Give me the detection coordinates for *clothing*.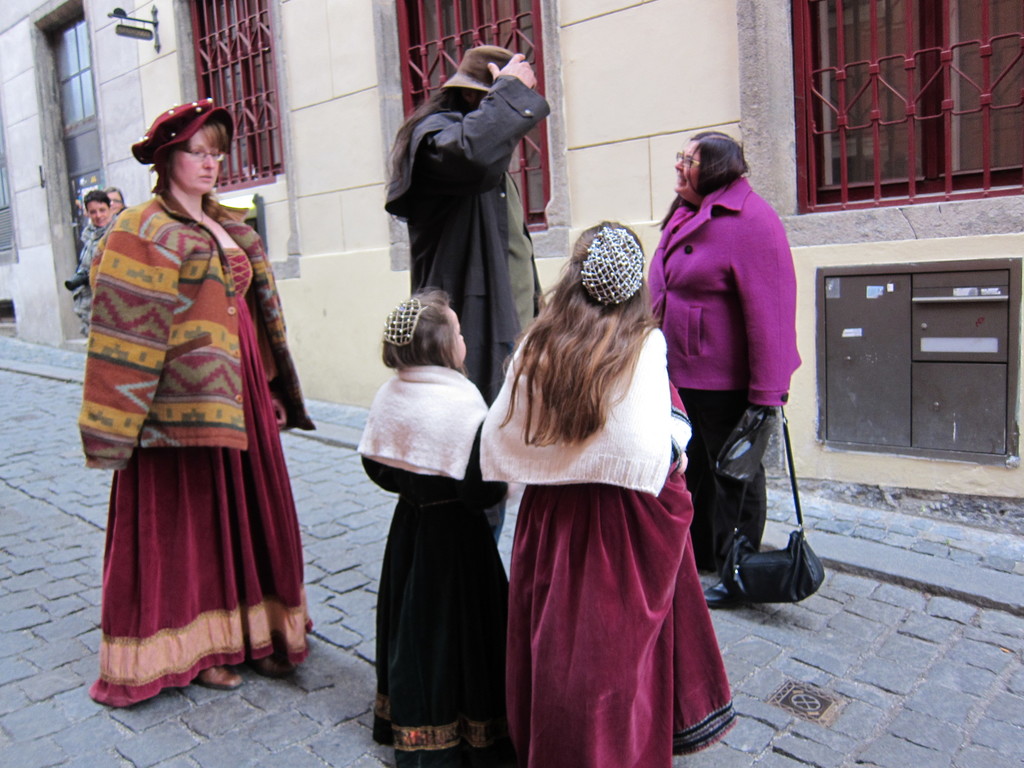
x1=83, y1=187, x2=337, y2=707.
